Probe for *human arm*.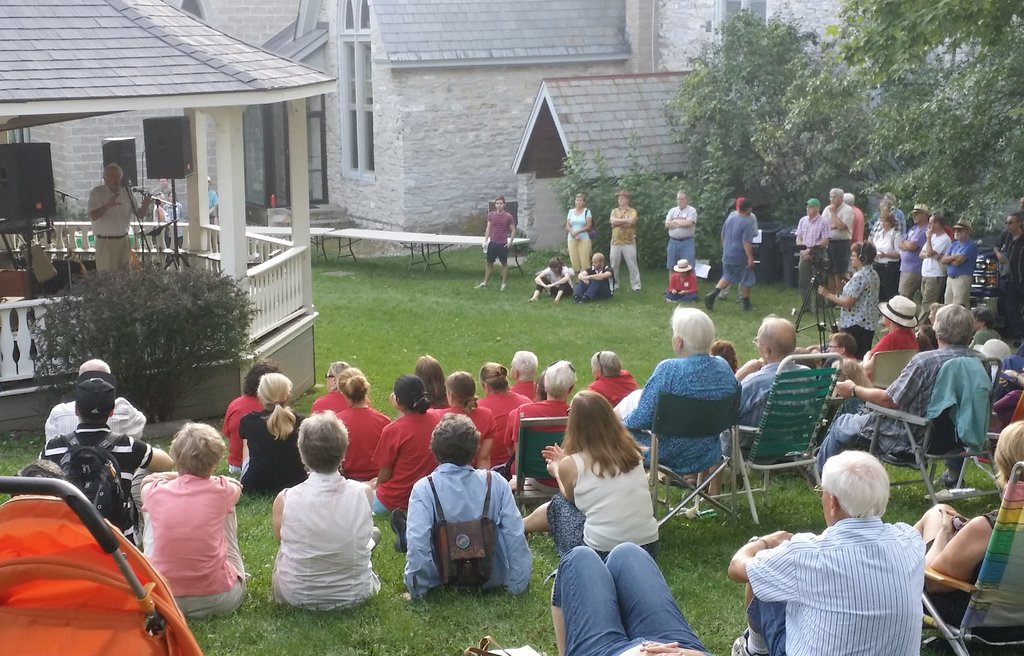
Probe result: 399,483,431,605.
